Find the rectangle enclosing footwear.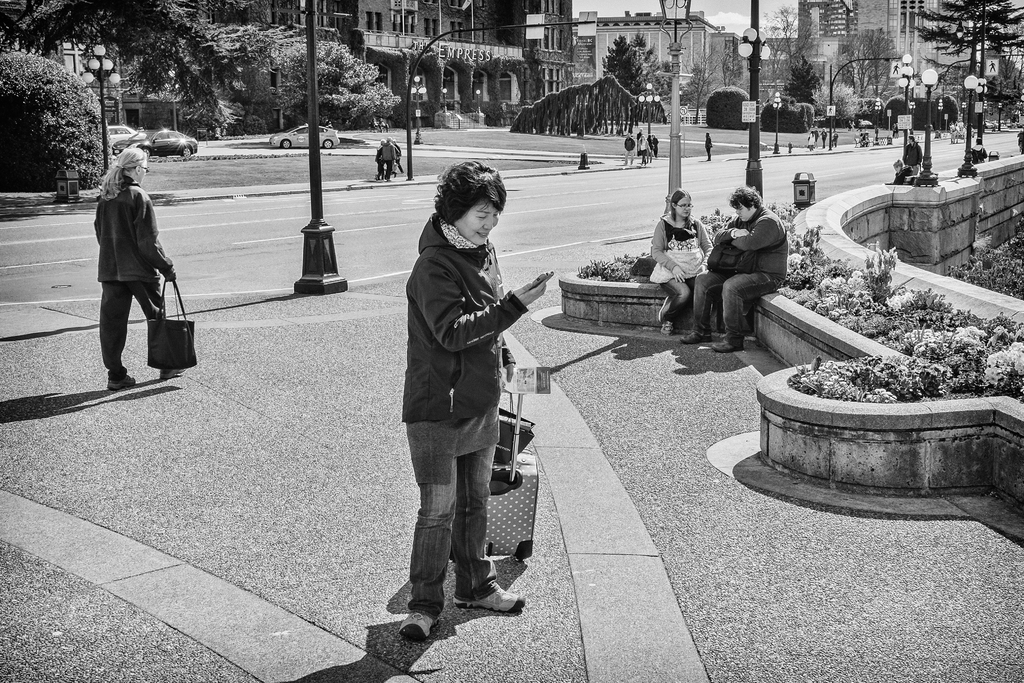
400:605:438:638.
